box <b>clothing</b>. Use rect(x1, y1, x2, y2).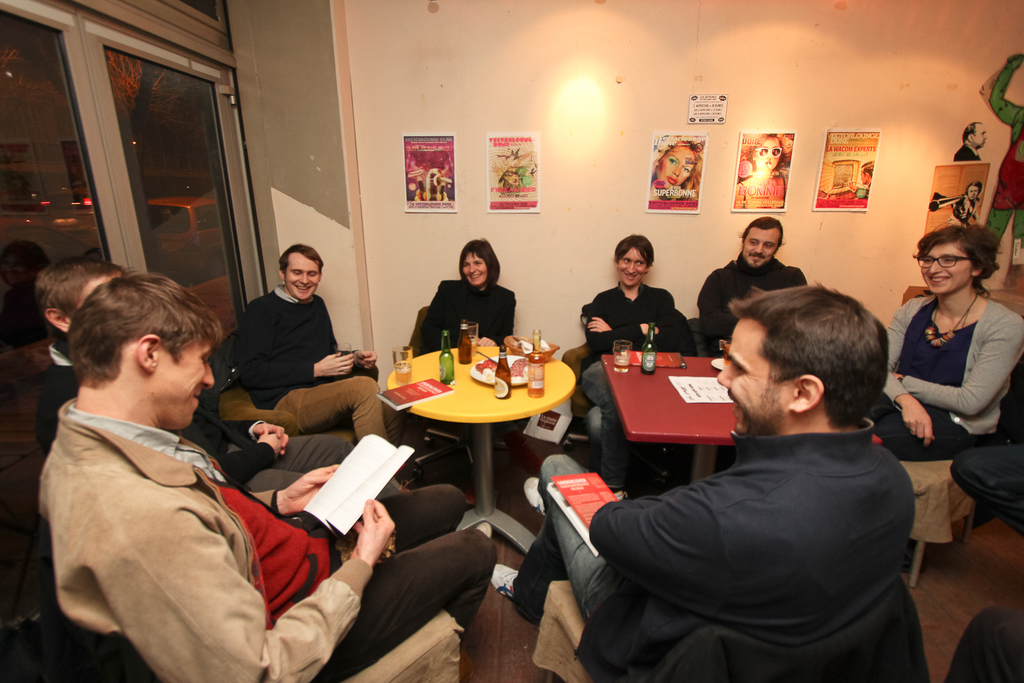
rect(694, 250, 809, 358).
